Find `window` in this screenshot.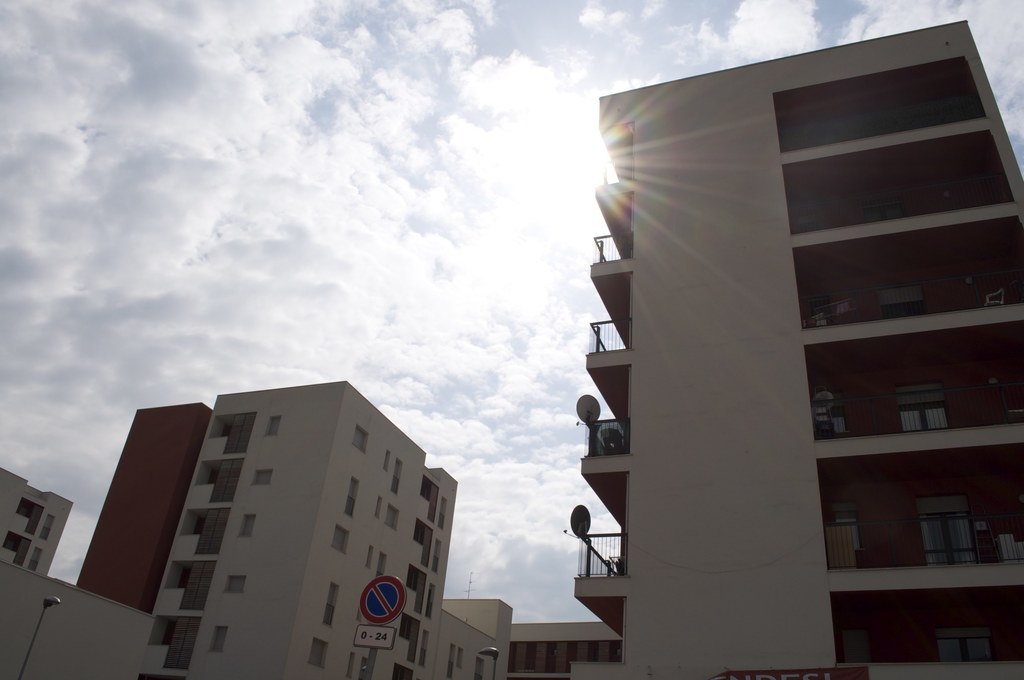
The bounding box for `window` is (812, 269, 1023, 319).
